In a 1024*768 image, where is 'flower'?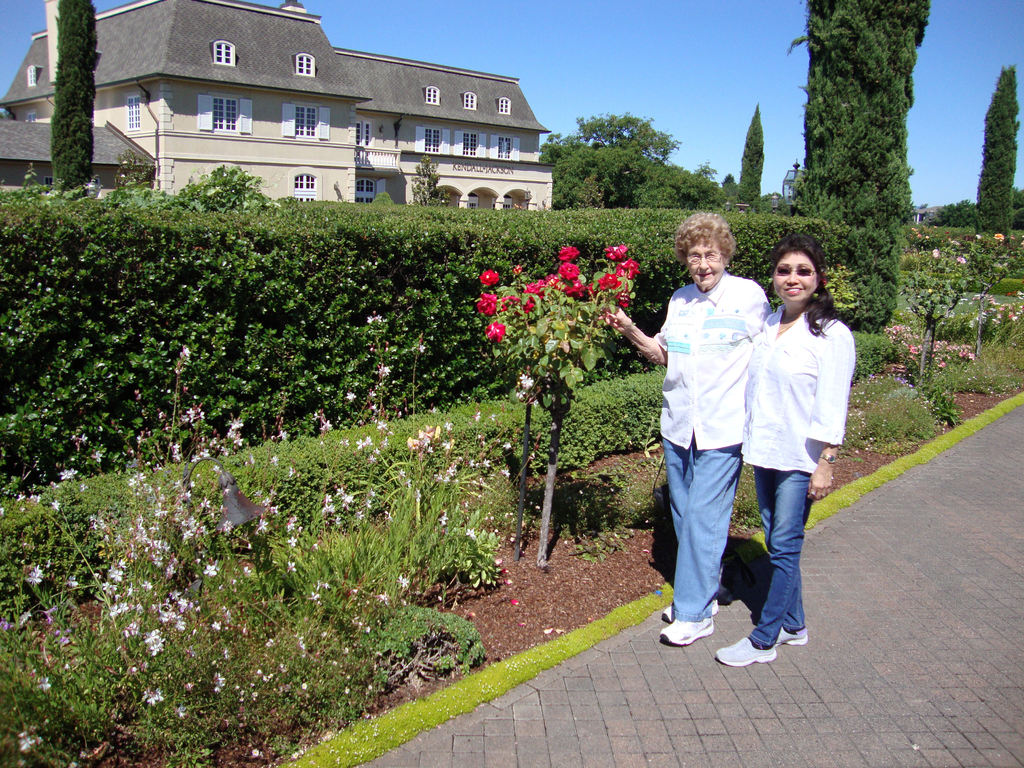
[left=492, top=323, right=505, bottom=339].
